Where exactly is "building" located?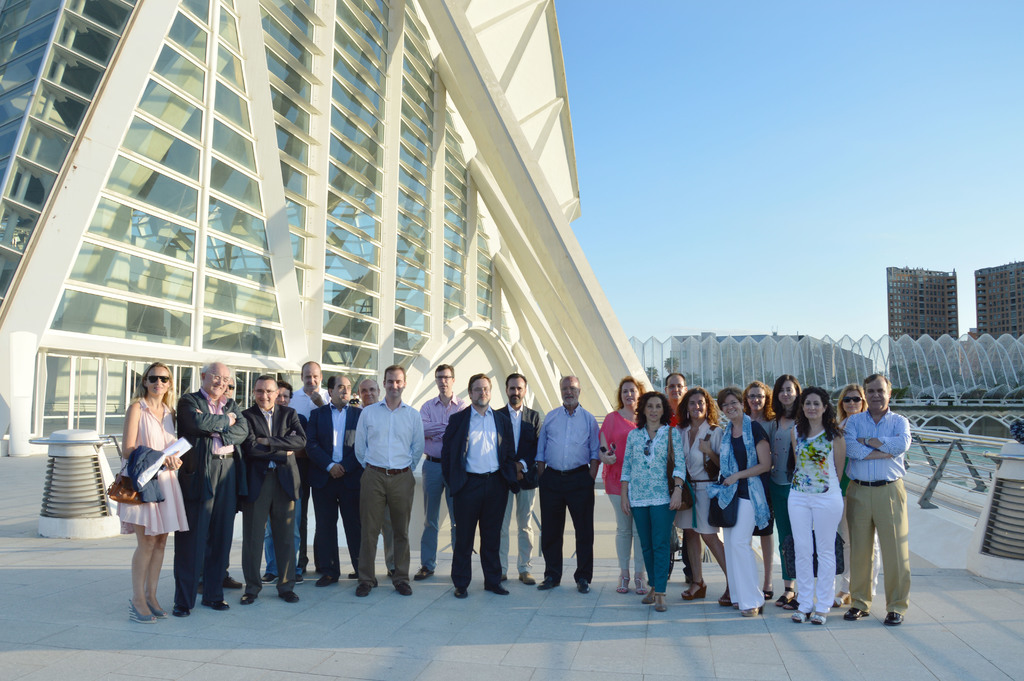
Its bounding box is {"left": 972, "top": 263, "right": 1022, "bottom": 335}.
